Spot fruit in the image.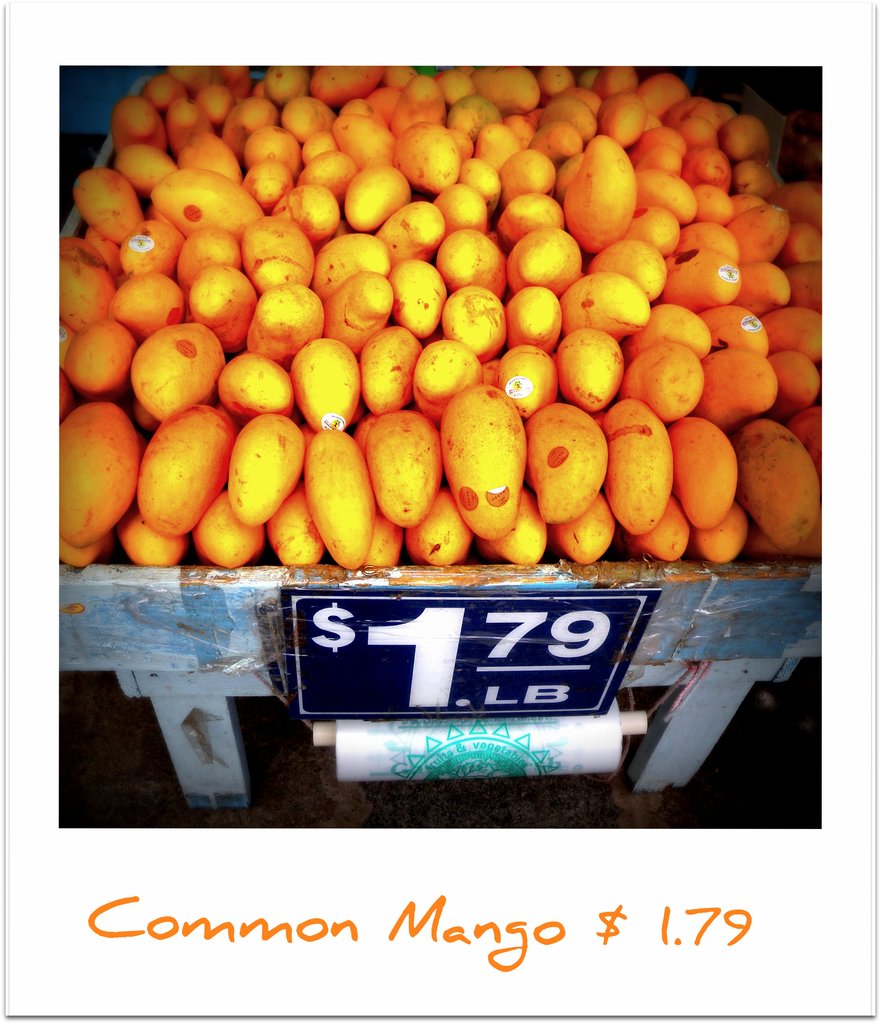
fruit found at {"x1": 533, "y1": 394, "x2": 624, "y2": 538}.
